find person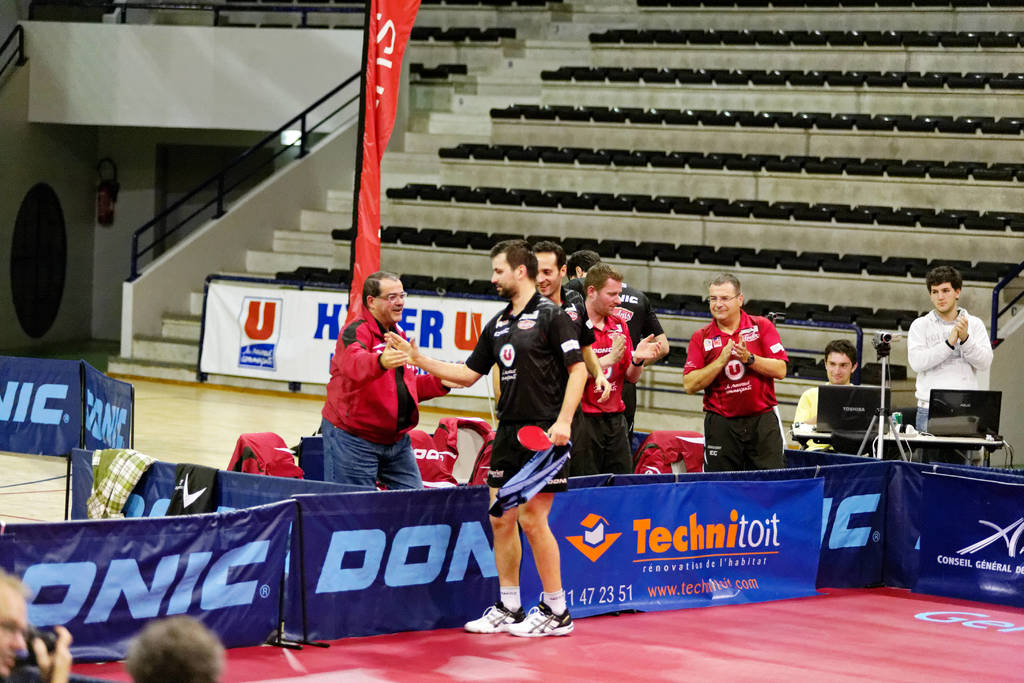
region(905, 255, 997, 439)
